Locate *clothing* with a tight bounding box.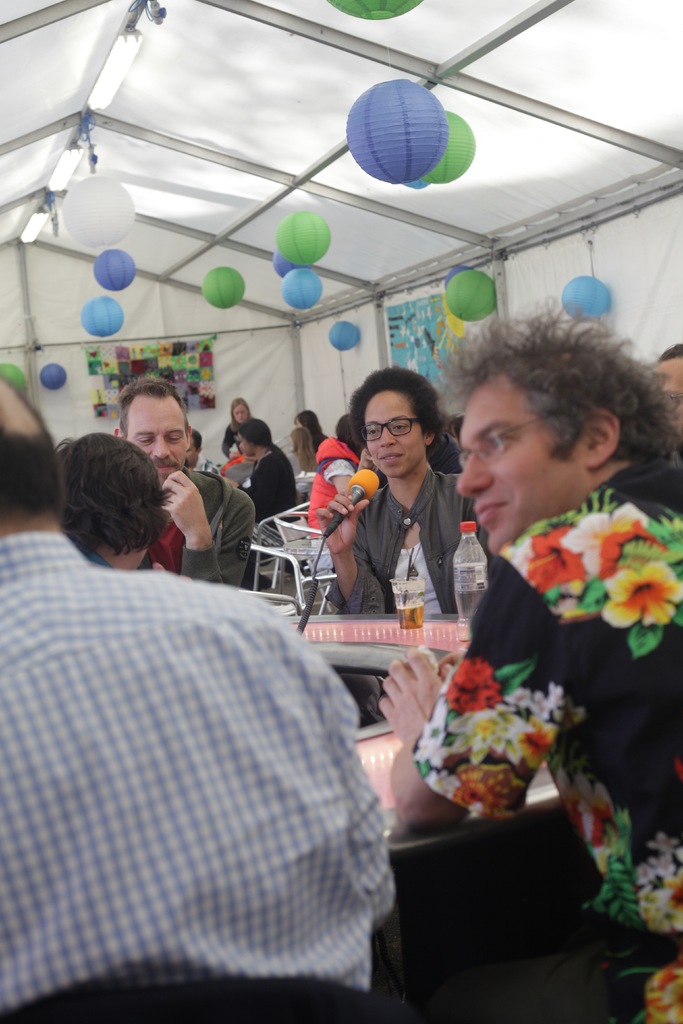
BBox(407, 476, 682, 1023).
